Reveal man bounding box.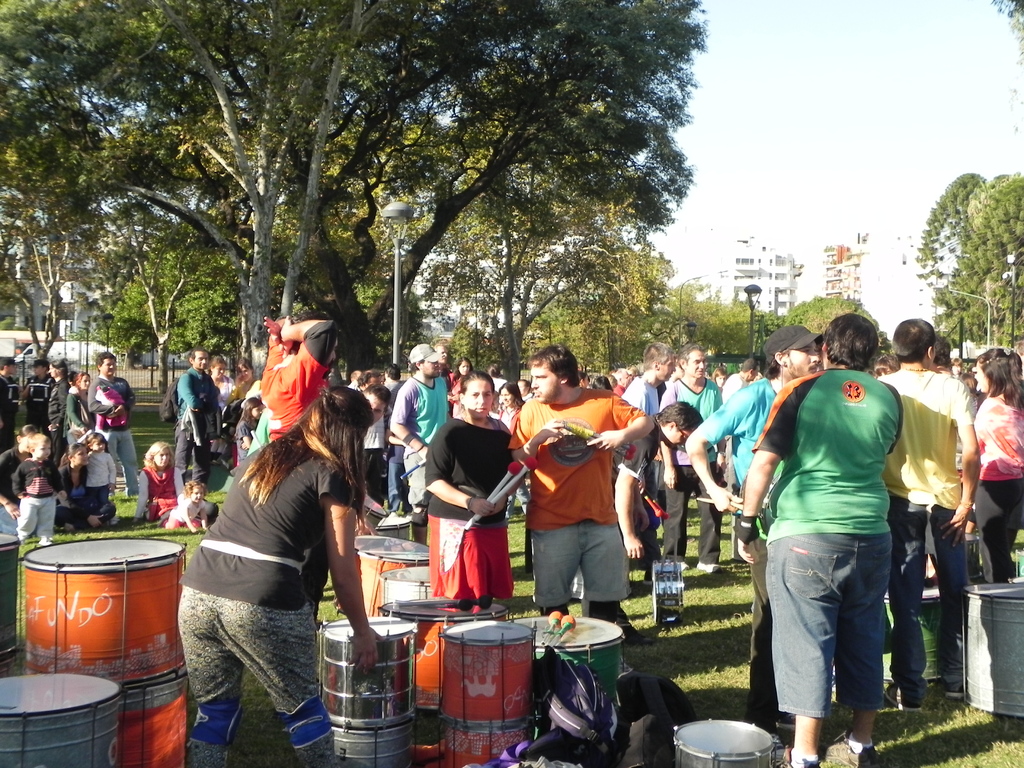
Revealed: <region>505, 340, 656, 647</region>.
